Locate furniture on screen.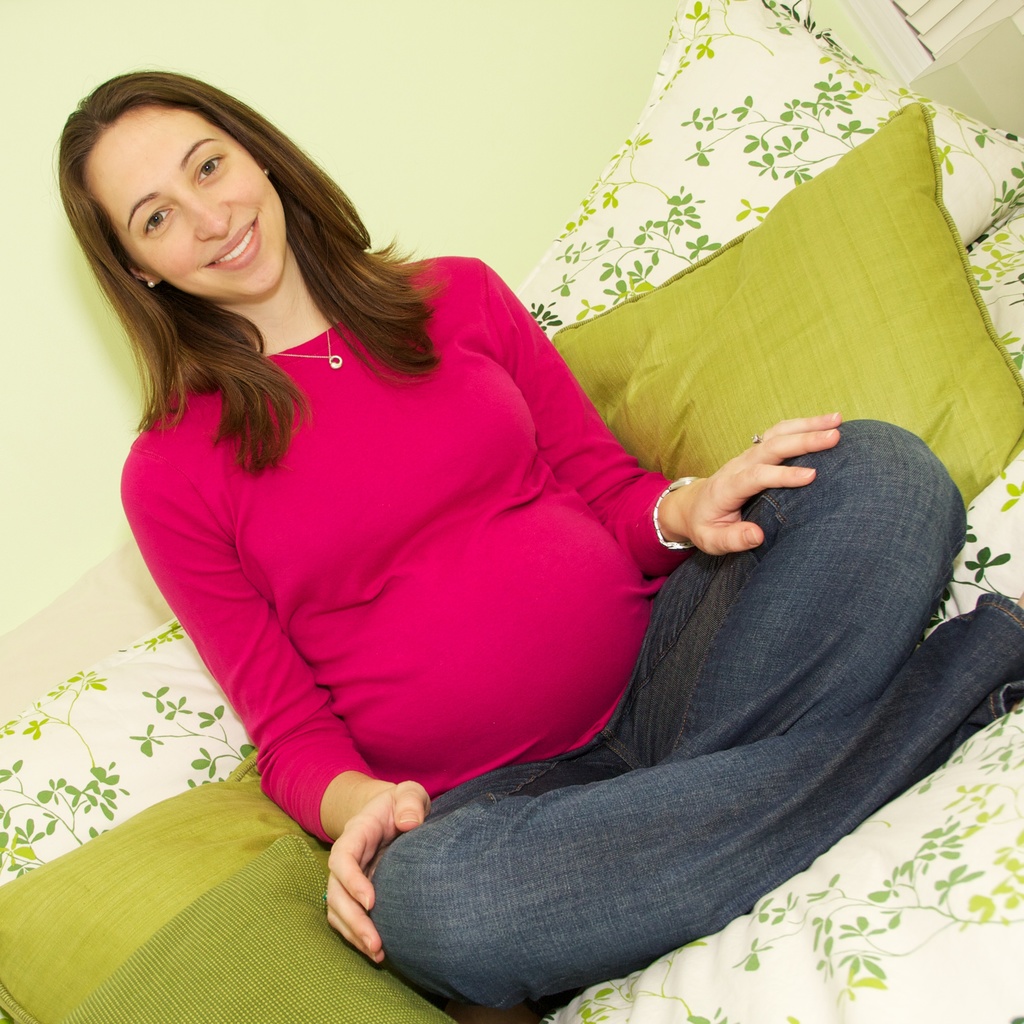
On screen at detection(0, 0, 1023, 1023).
